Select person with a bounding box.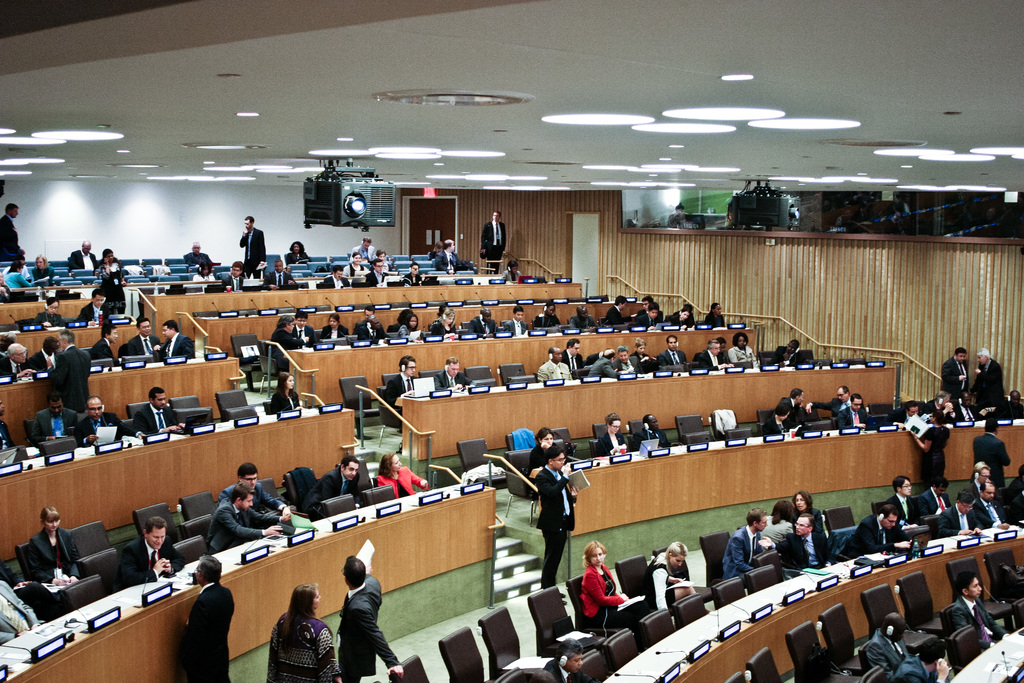
rect(381, 355, 418, 411).
